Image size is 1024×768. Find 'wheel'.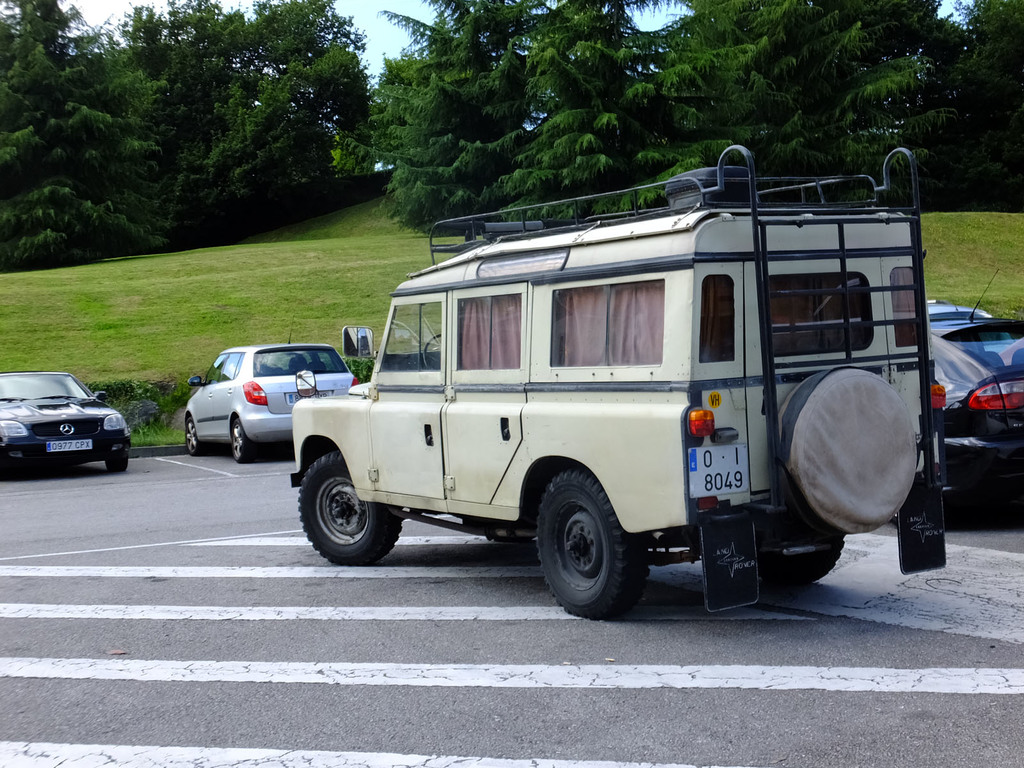
<box>181,419,209,458</box>.
